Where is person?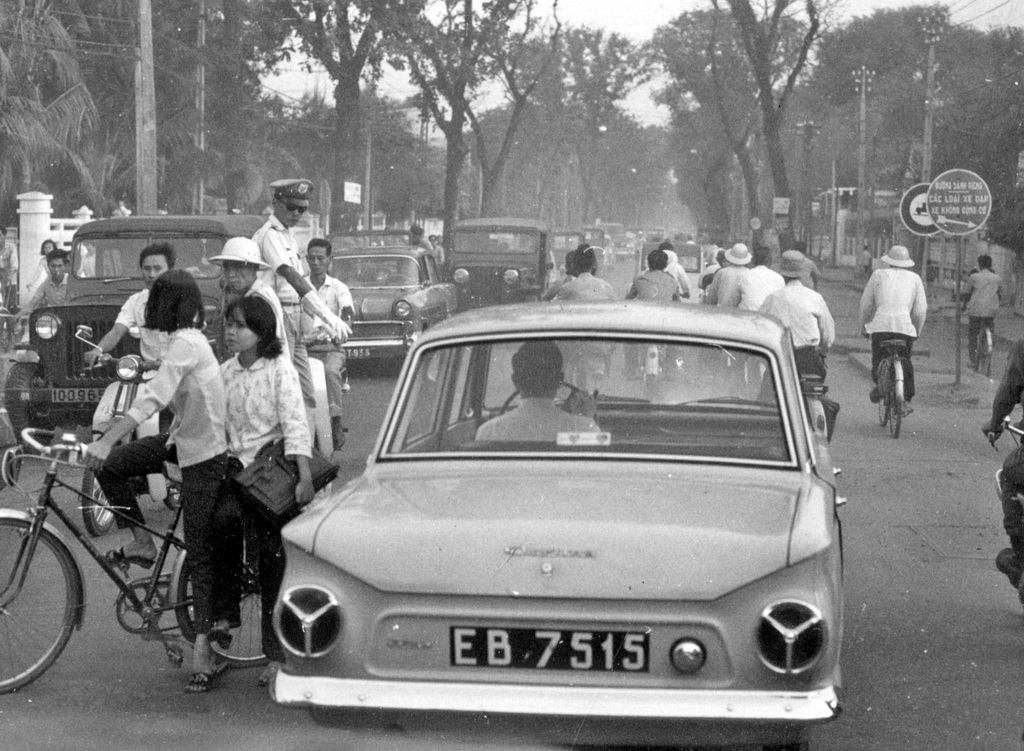
433,231,445,275.
